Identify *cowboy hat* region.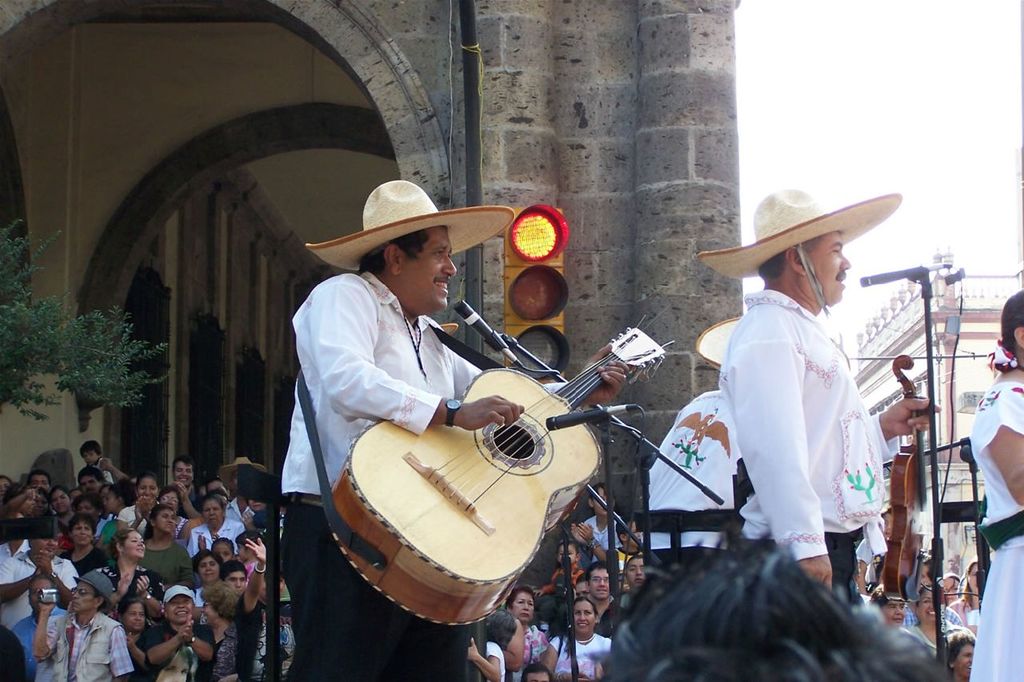
Region: [left=71, top=572, right=116, bottom=613].
